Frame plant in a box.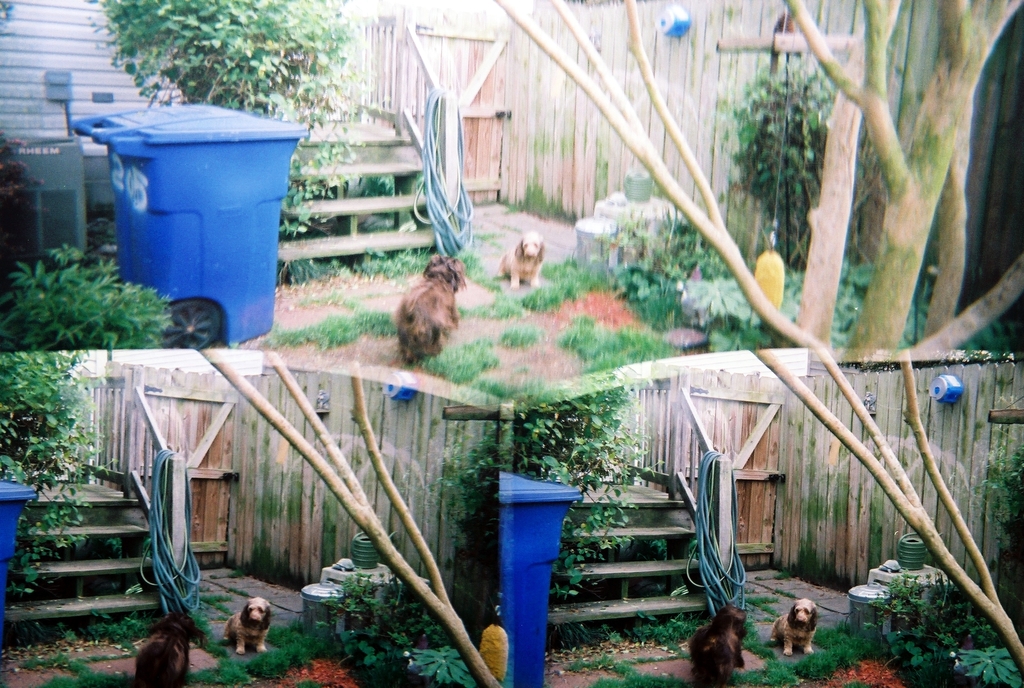
Rect(410, 634, 479, 687).
